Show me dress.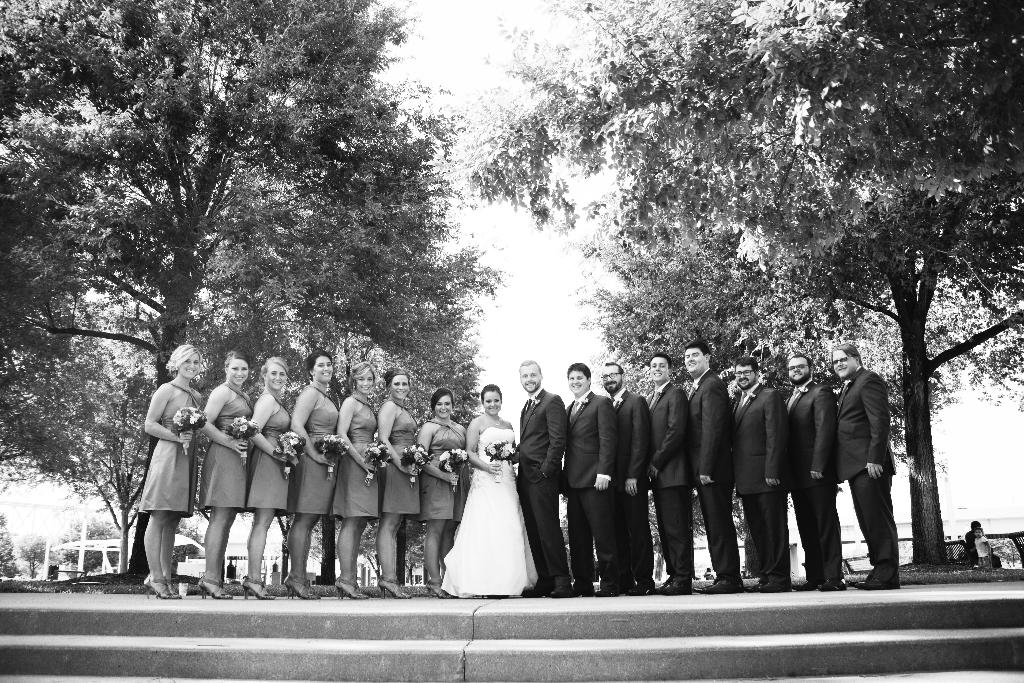
dress is here: (334,398,375,519).
